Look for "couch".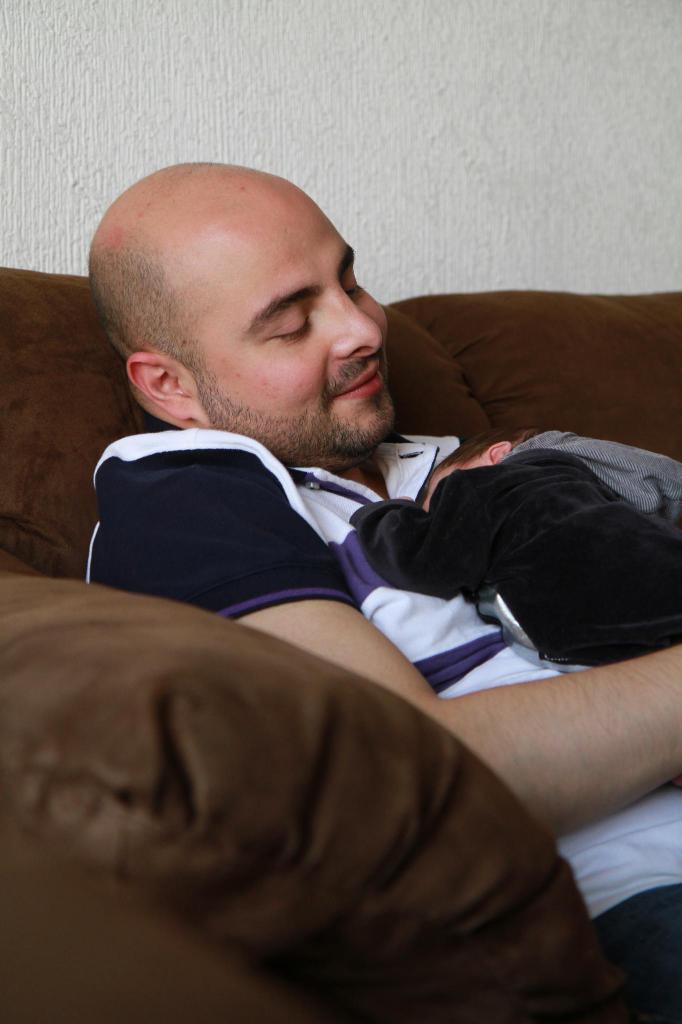
Found: 0, 377, 681, 979.
